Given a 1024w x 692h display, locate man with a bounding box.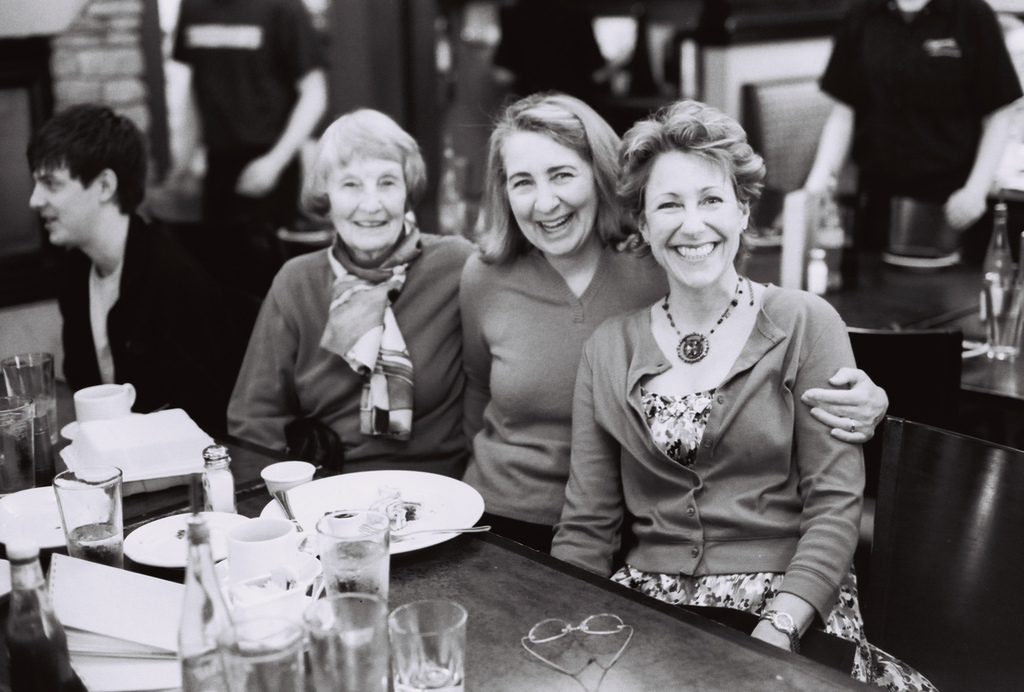
Located: 22/97/250/441.
